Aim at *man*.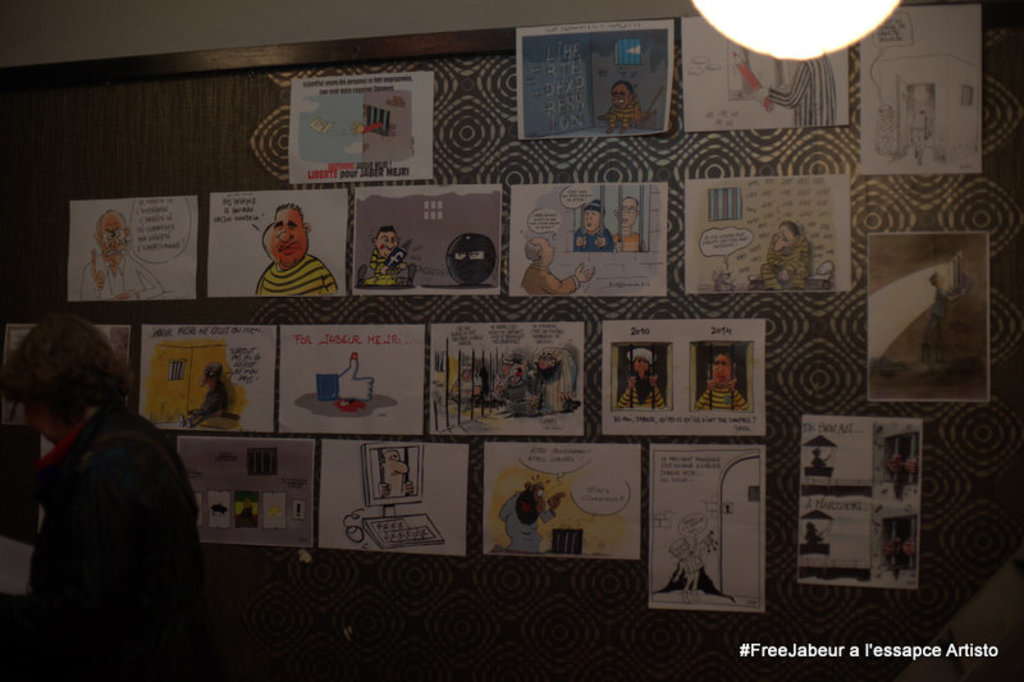
Aimed at x1=186, y1=365, x2=250, y2=434.
